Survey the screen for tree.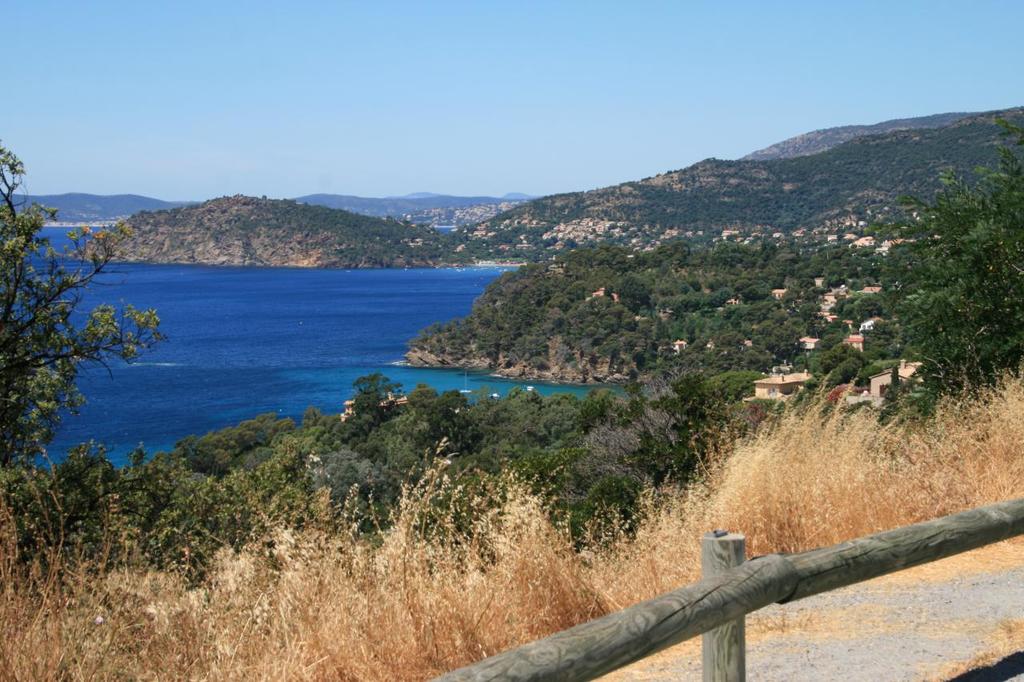
Survey found: {"left": 588, "top": 470, "right": 646, "bottom": 537}.
